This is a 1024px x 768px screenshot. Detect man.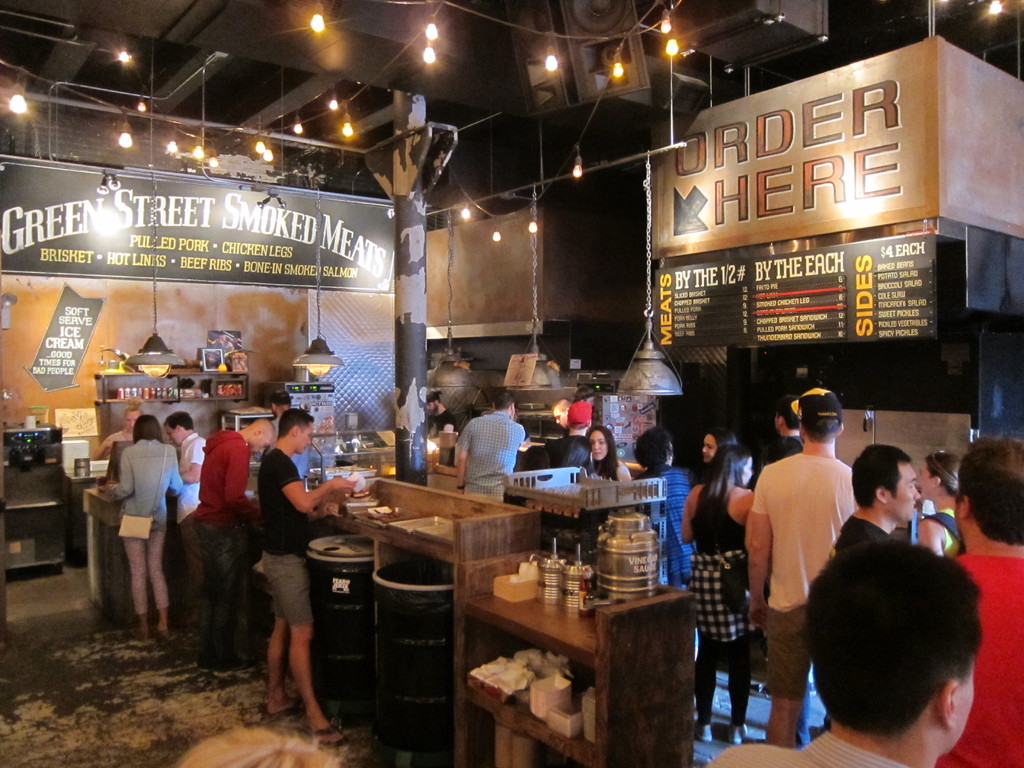
box=[266, 412, 355, 749].
